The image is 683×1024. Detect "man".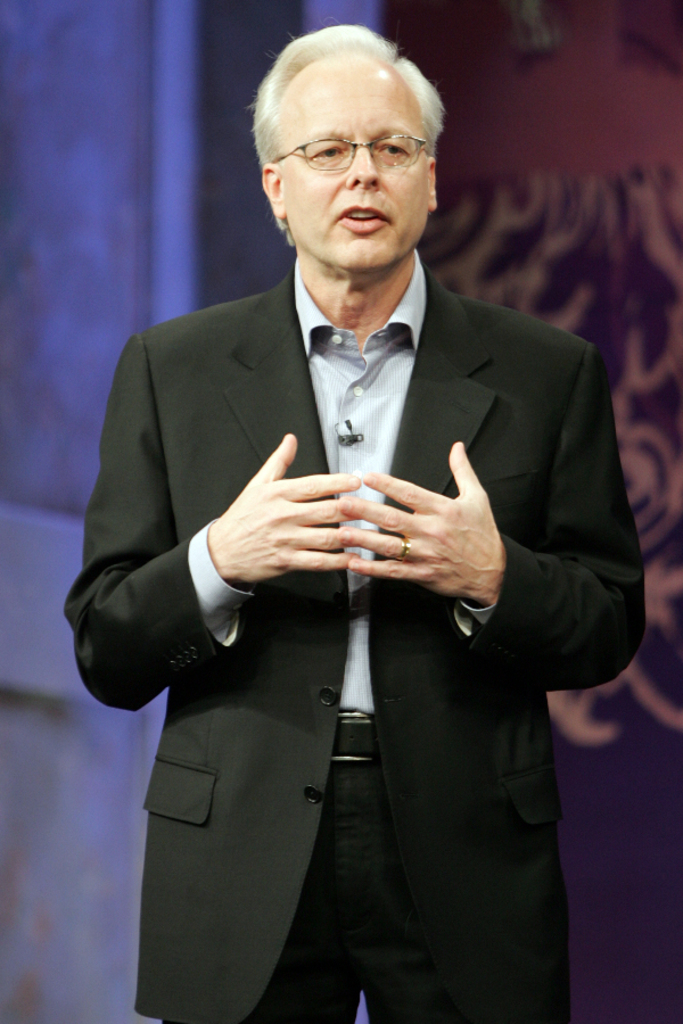
Detection: rect(49, 44, 668, 831).
